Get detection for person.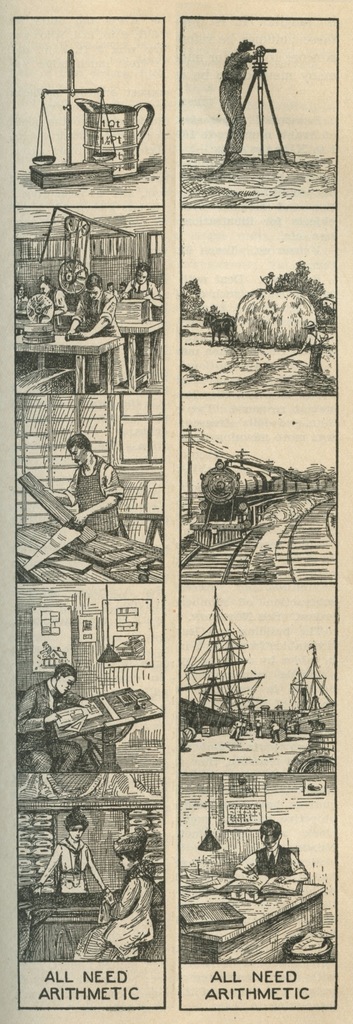
Detection: bbox=[53, 421, 114, 547].
